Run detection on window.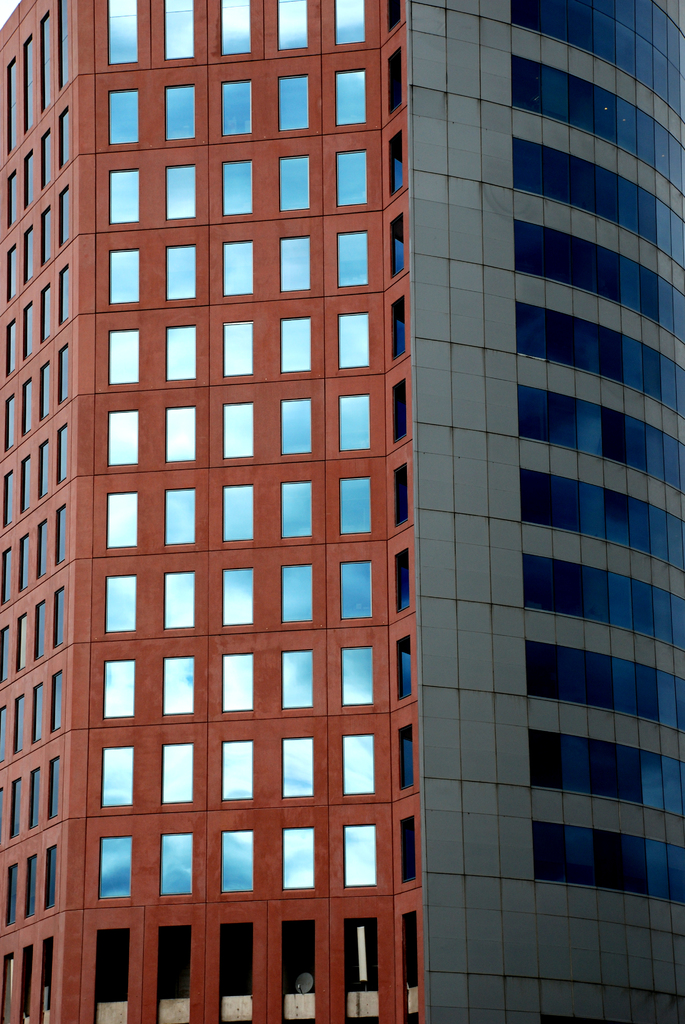
Result: 336, 234, 370, 286.
